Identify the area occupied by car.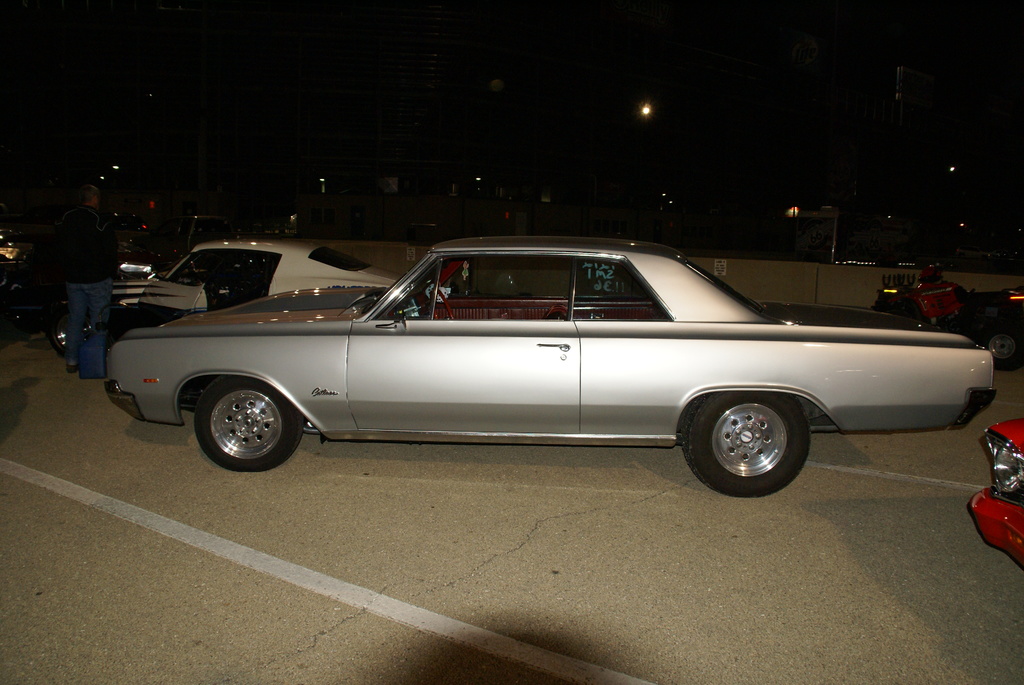
Area: [92,250,967,497].
